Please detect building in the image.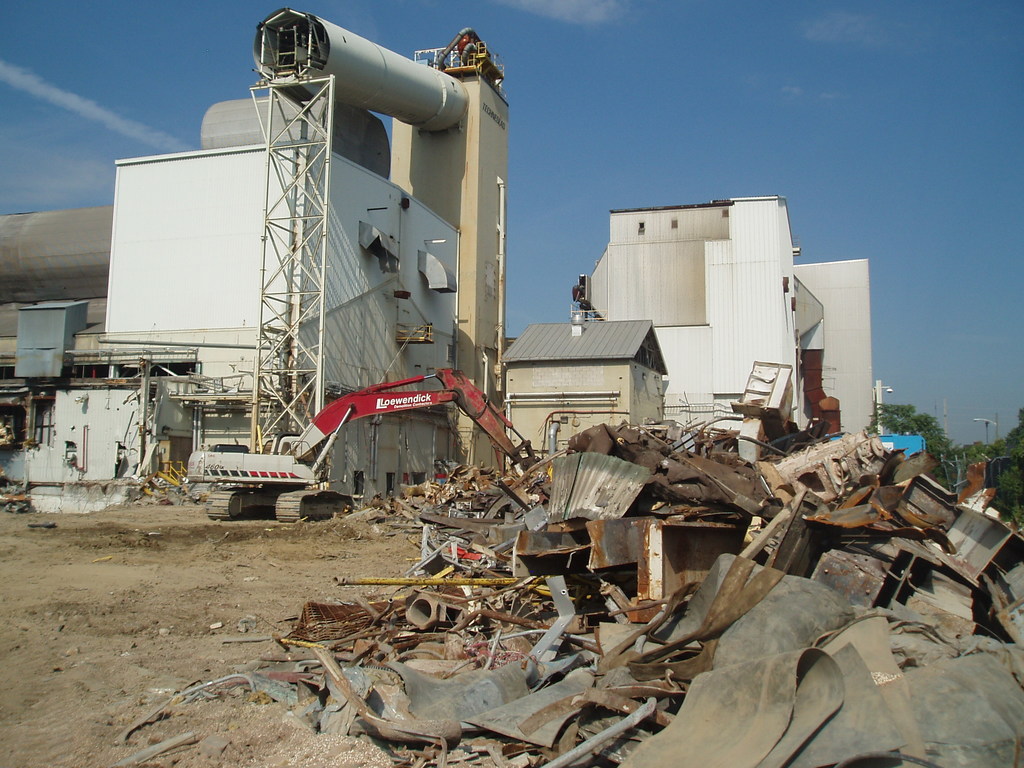
[x1=490, y1=312, x2=670, y2=483].
